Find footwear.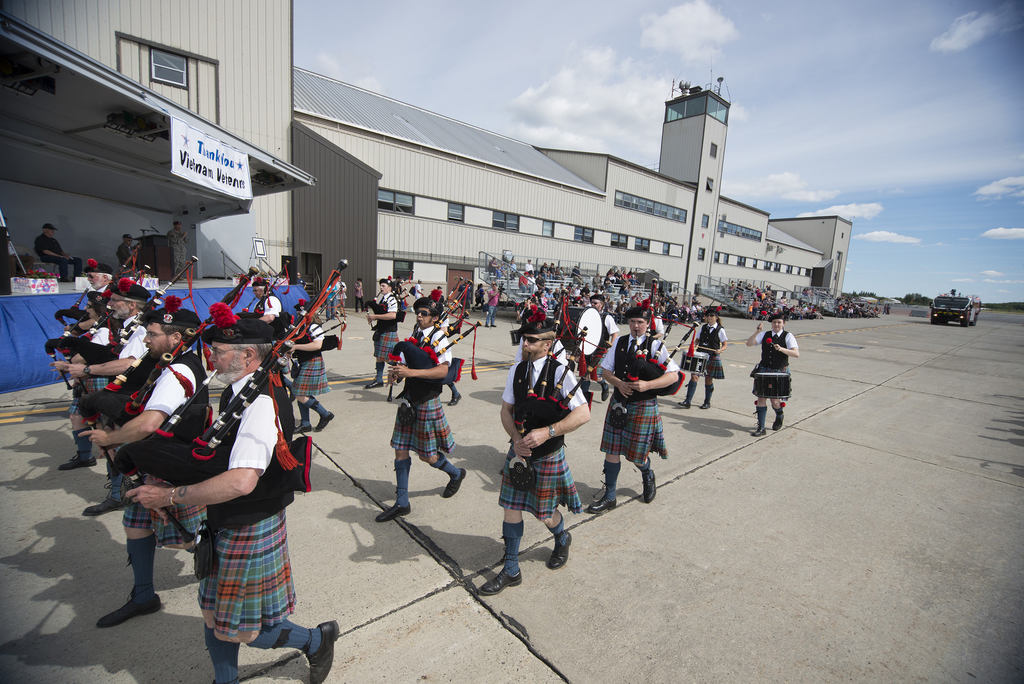
316,410,335,430.
